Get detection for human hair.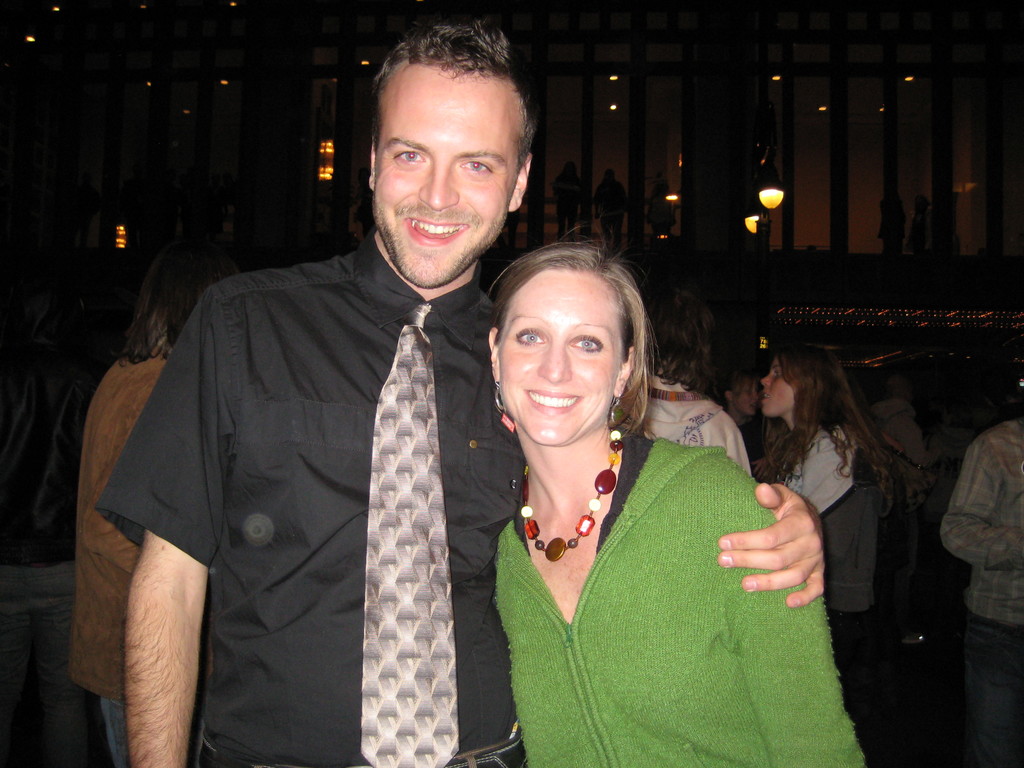
Detection: <region>489, 236, 650, 433</region>.
